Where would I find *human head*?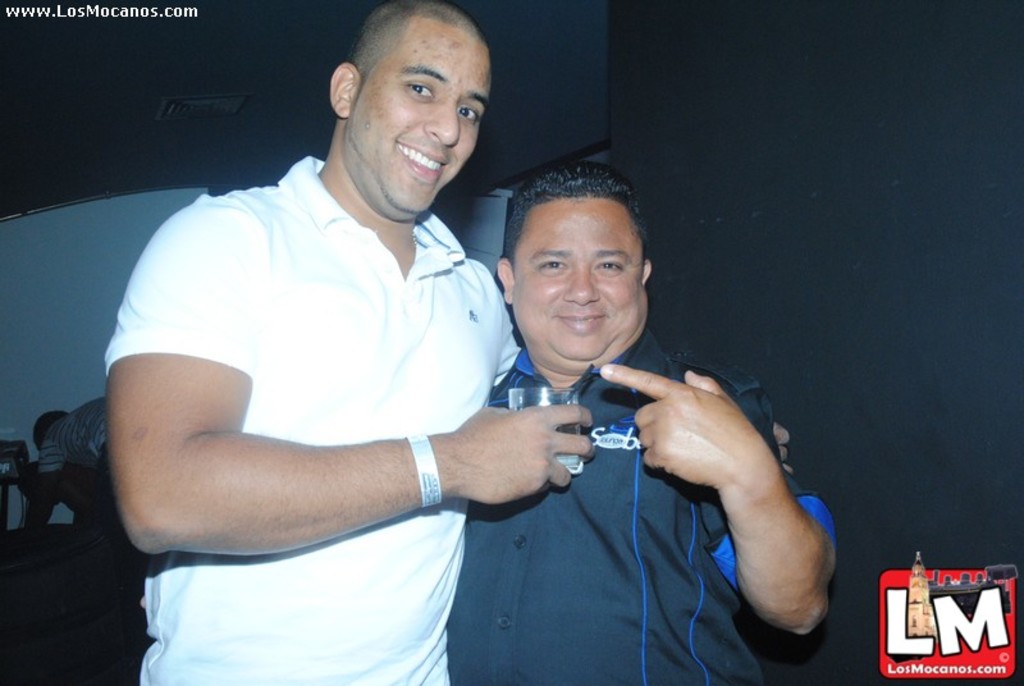
At x1=24, y1=408, x2=69, y2=454.
